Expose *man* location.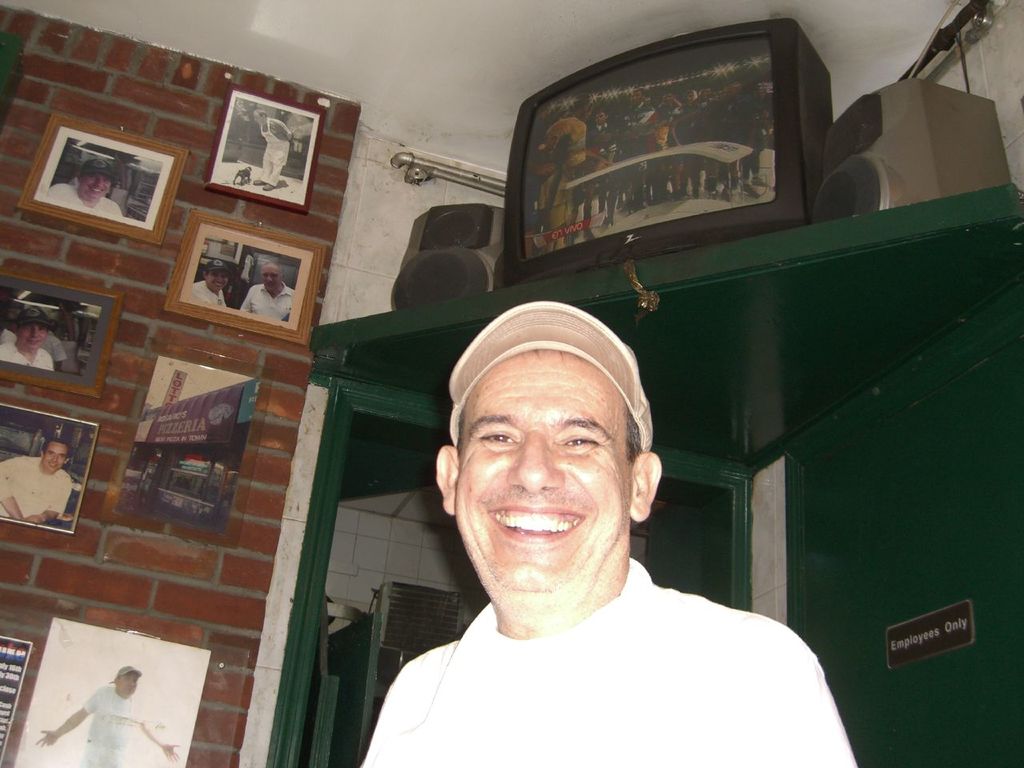
Exposed at (582, 109, 610, 210).
